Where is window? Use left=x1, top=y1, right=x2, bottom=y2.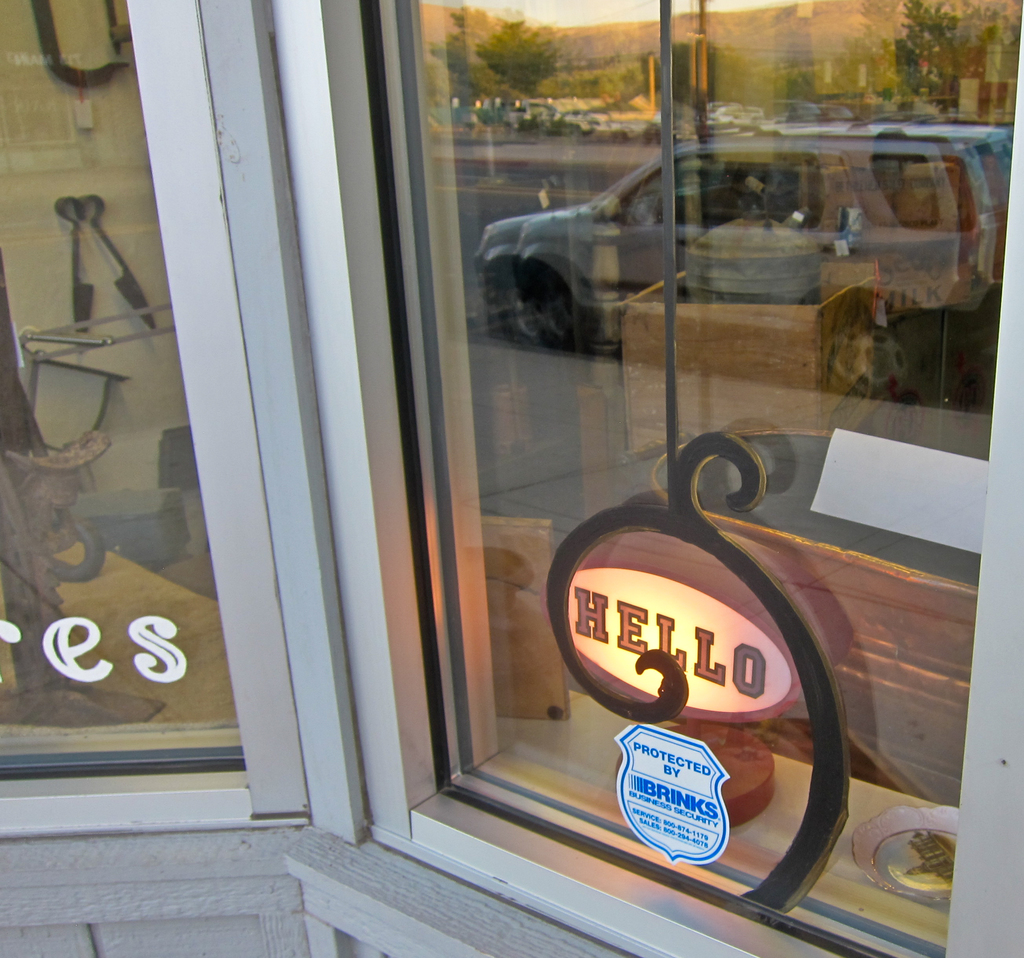
left=0, top=0, right=1023, bottom=957.
